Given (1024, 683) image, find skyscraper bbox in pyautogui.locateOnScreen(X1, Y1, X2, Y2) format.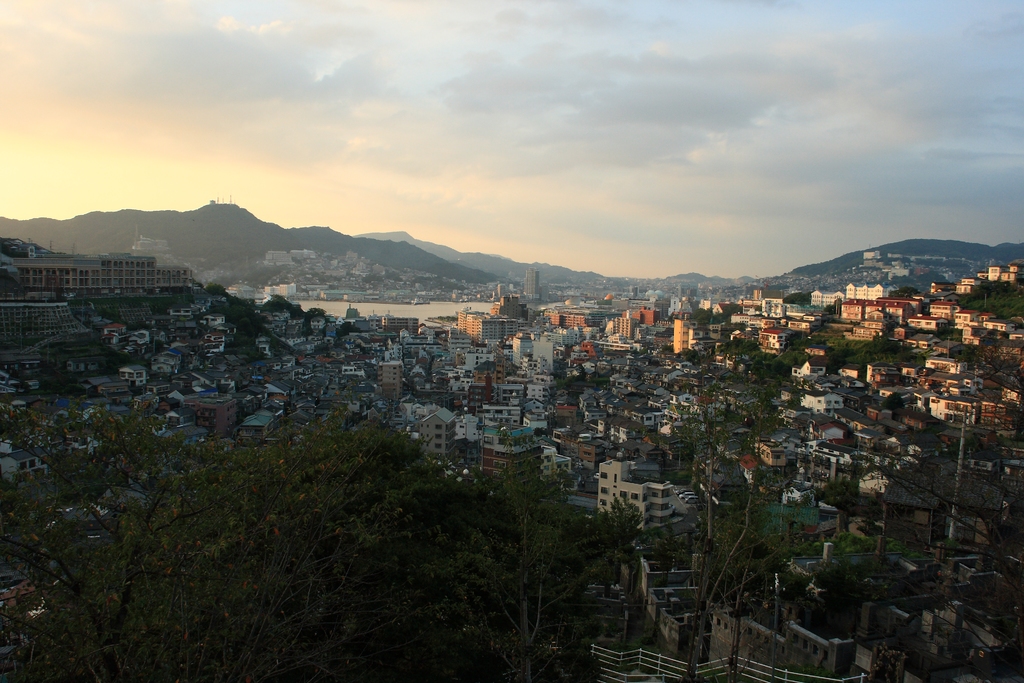
pyautogui.locateOnScreen(588, 548, 1023, 682).
